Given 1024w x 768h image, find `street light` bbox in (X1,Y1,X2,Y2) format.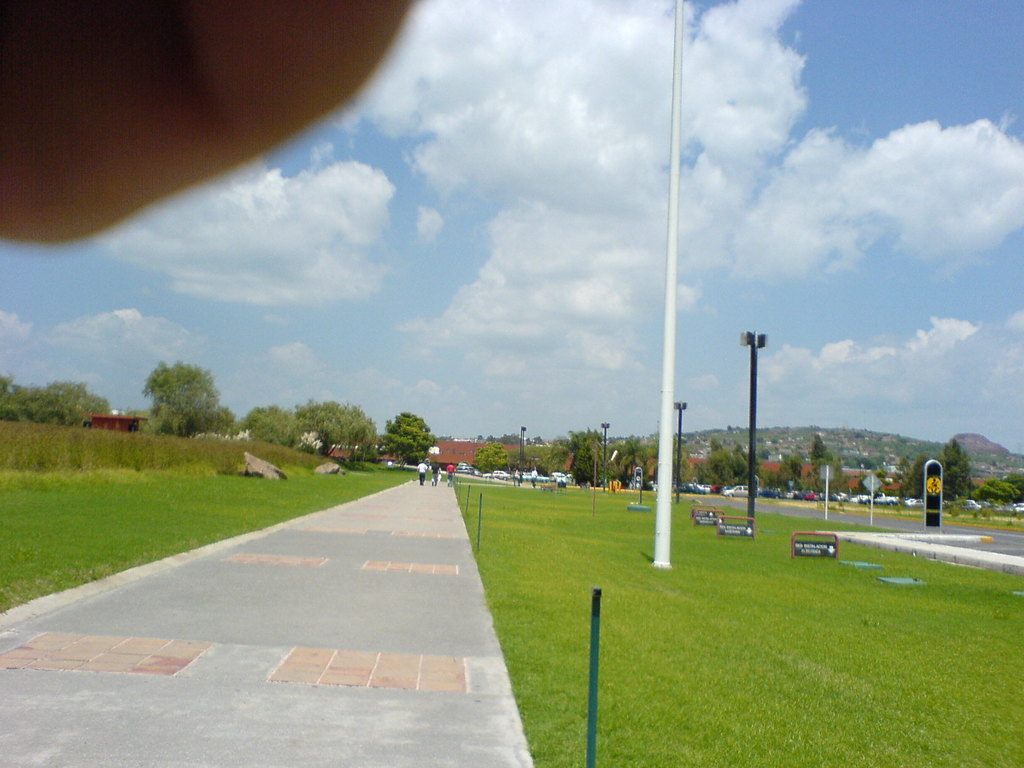
(600,421,615,494).
